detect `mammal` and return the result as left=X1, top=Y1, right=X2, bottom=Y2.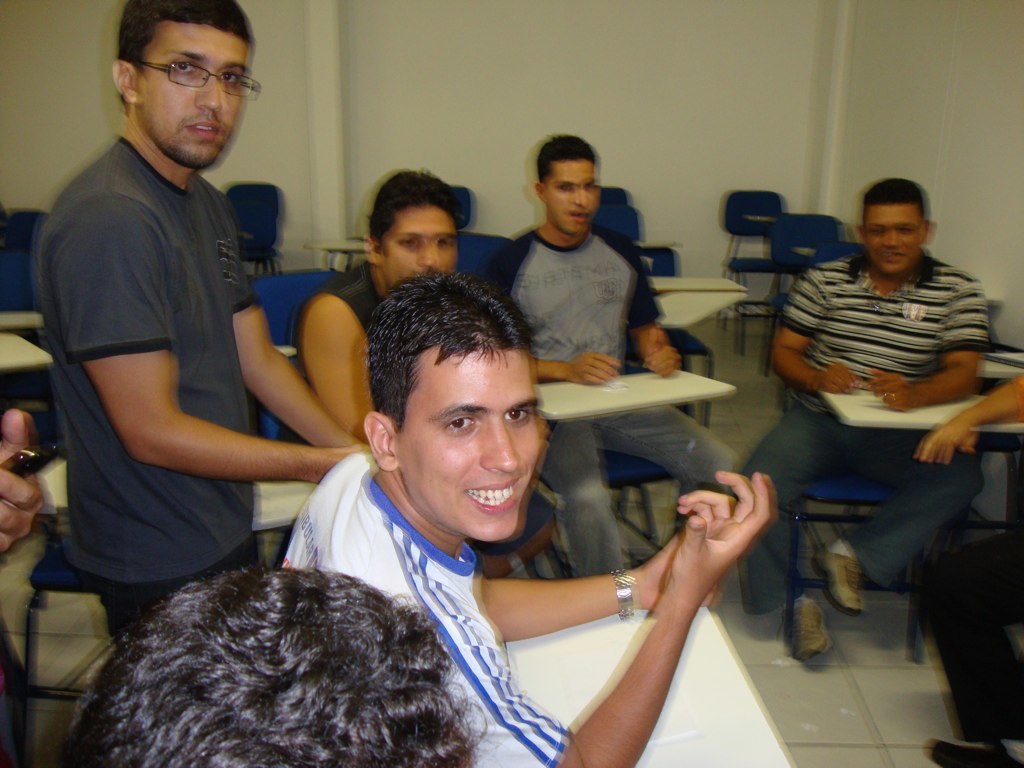
left=909, top=369, right=1023, bottom=767.
